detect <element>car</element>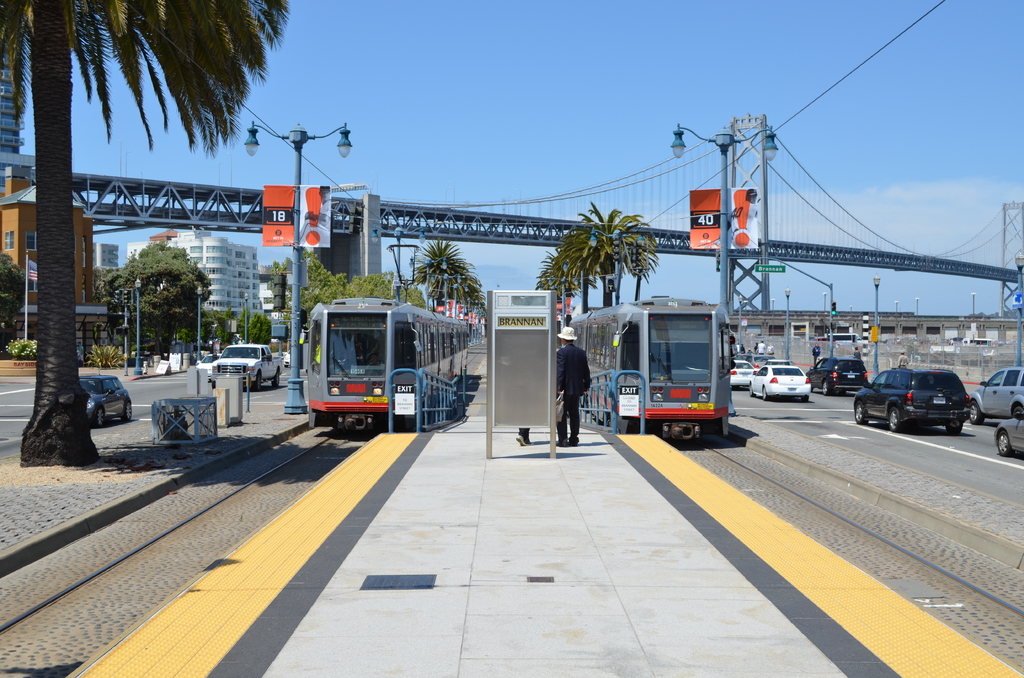
(753, 361, 808, 402)
